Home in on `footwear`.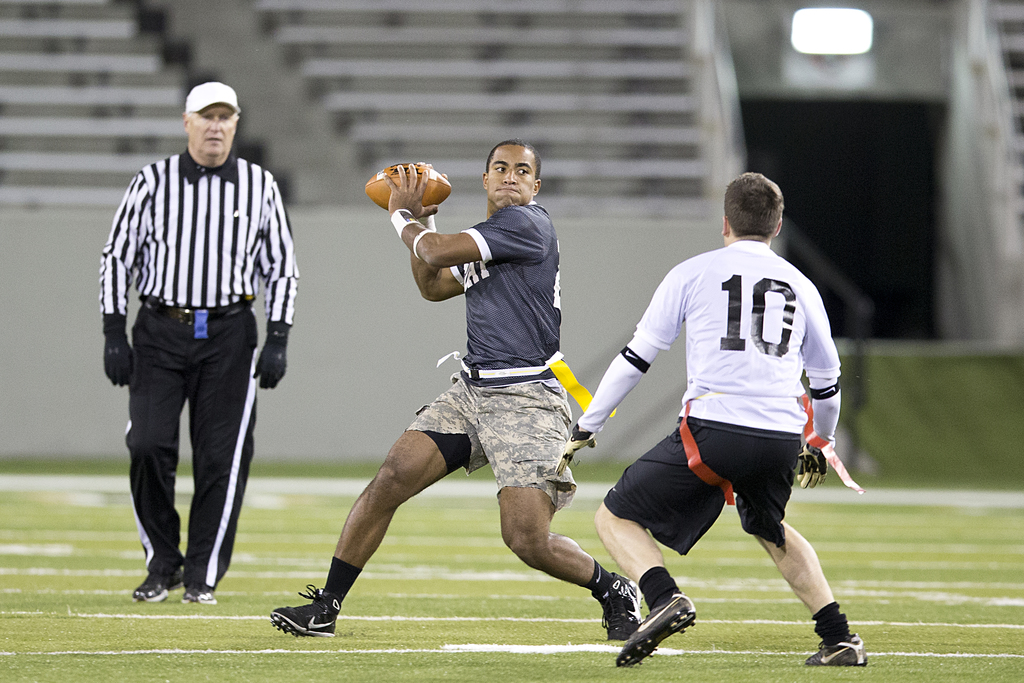
Homed in at box(811, 644, 868, 677).
